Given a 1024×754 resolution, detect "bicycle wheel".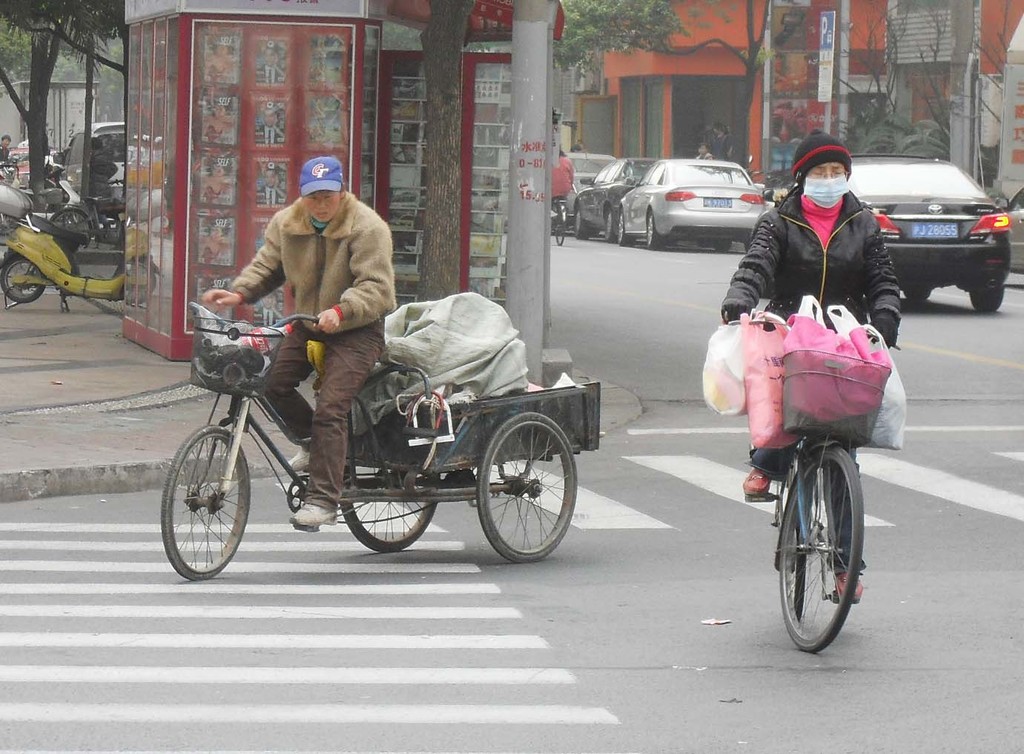
x1=472, y1=409, x2=578, y2=580.
